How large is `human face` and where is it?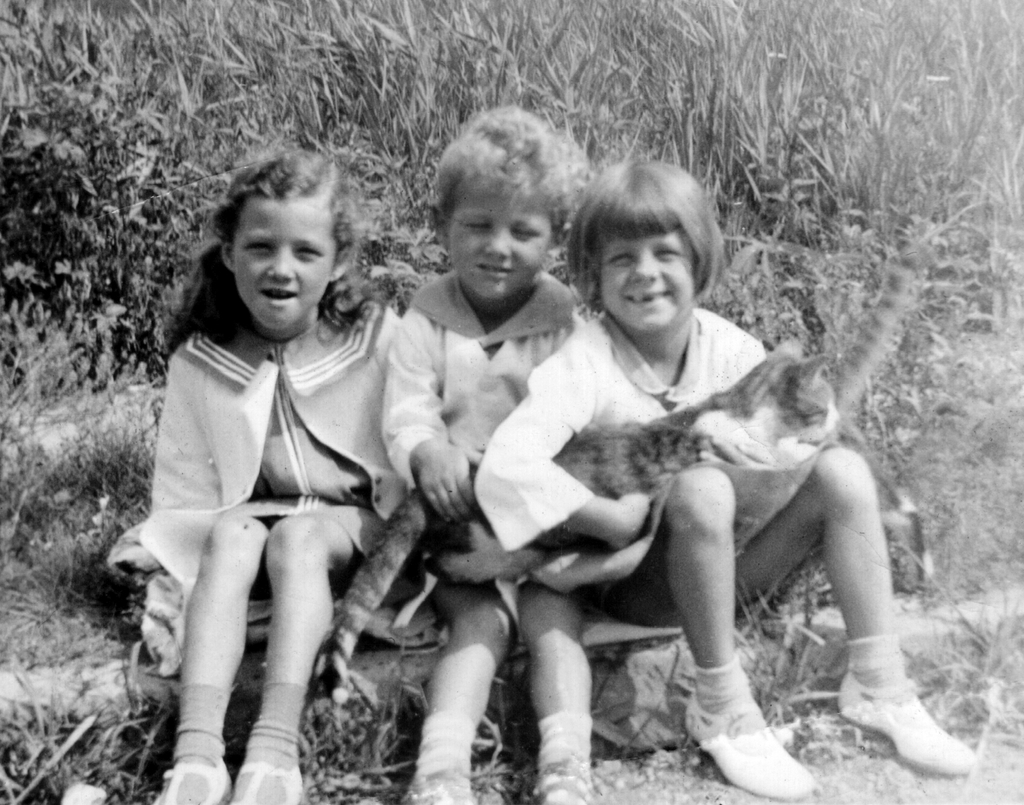
Bounding box: [left=599, top=233, right=689, bottom=329].
